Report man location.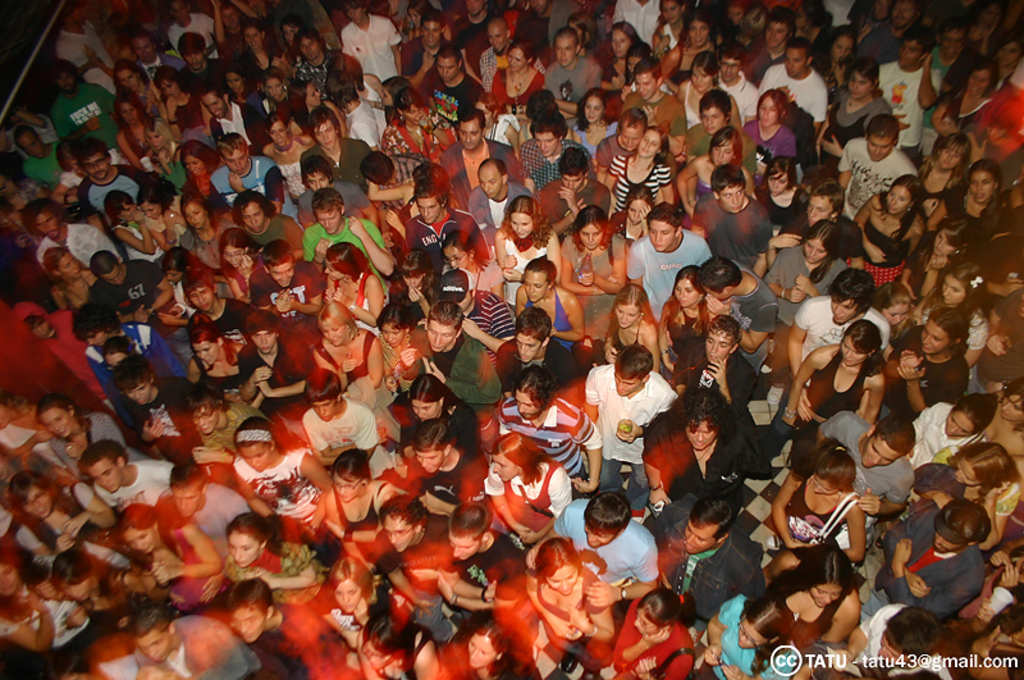
Report: left=521, top=489, right=669, bottom=606.
